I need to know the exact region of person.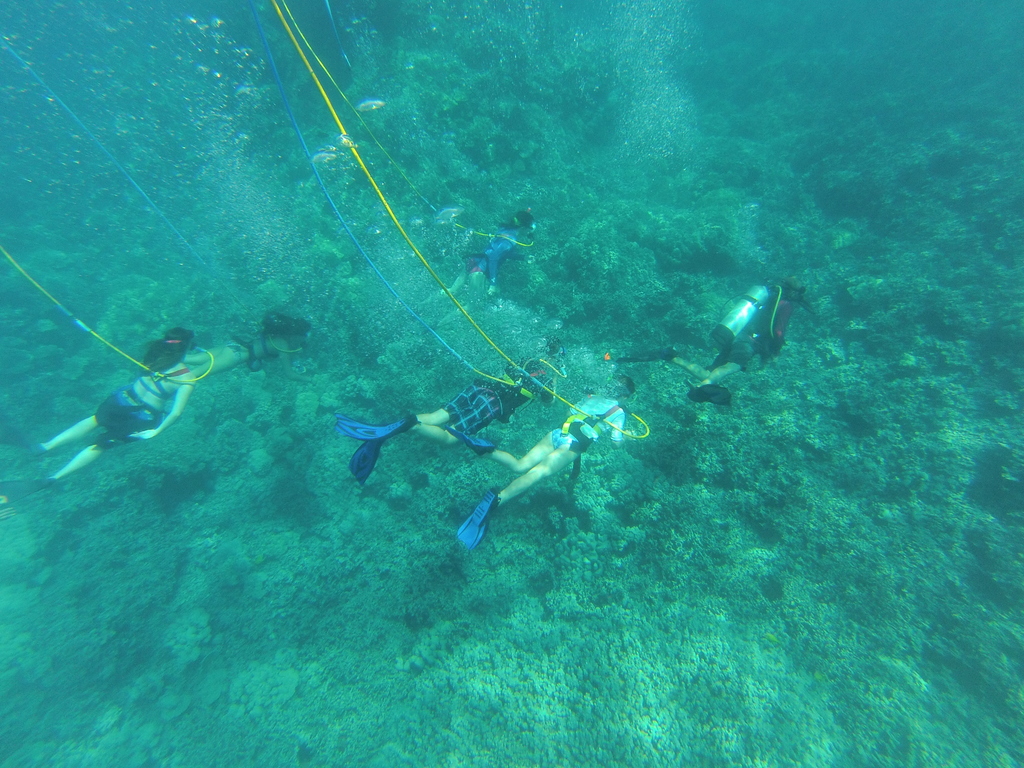
Region: 400,358,530,449.
